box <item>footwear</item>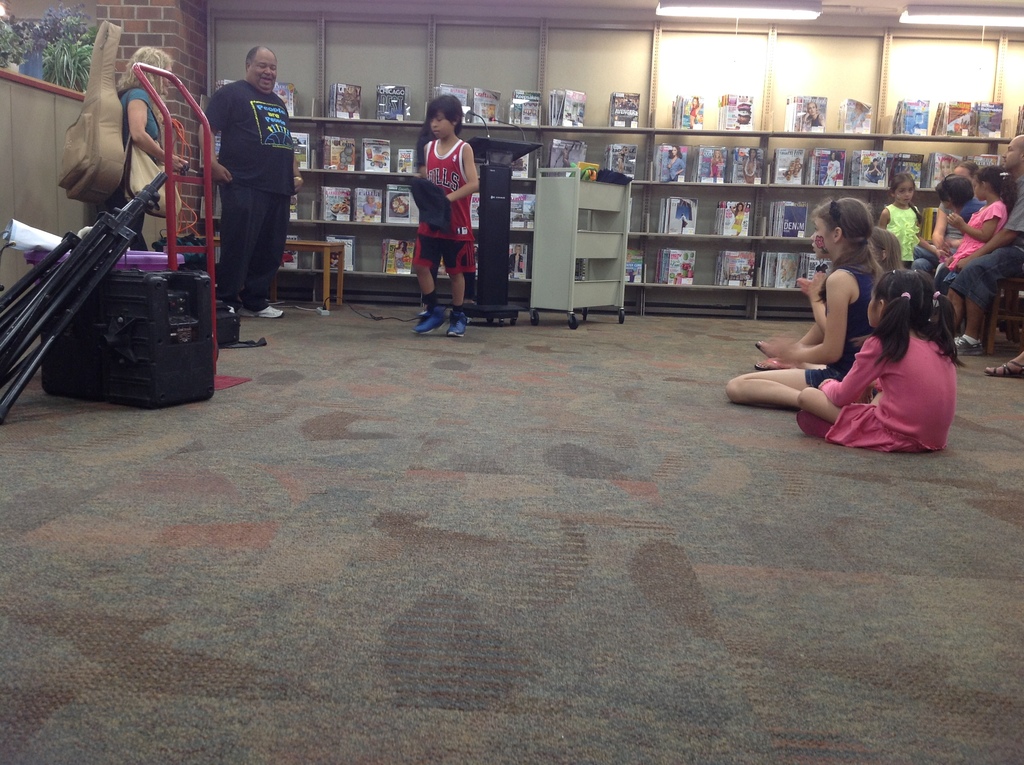
region(755, 341, 769, 352)
